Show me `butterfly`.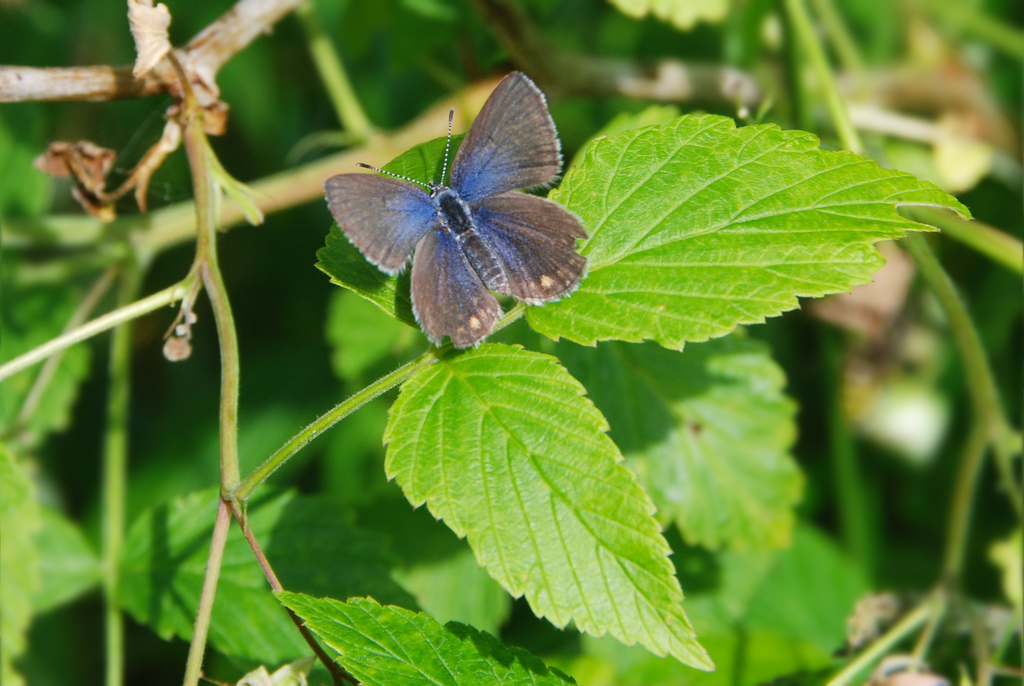
`butterfly` is here: detection(307, 75, 564, 379).
